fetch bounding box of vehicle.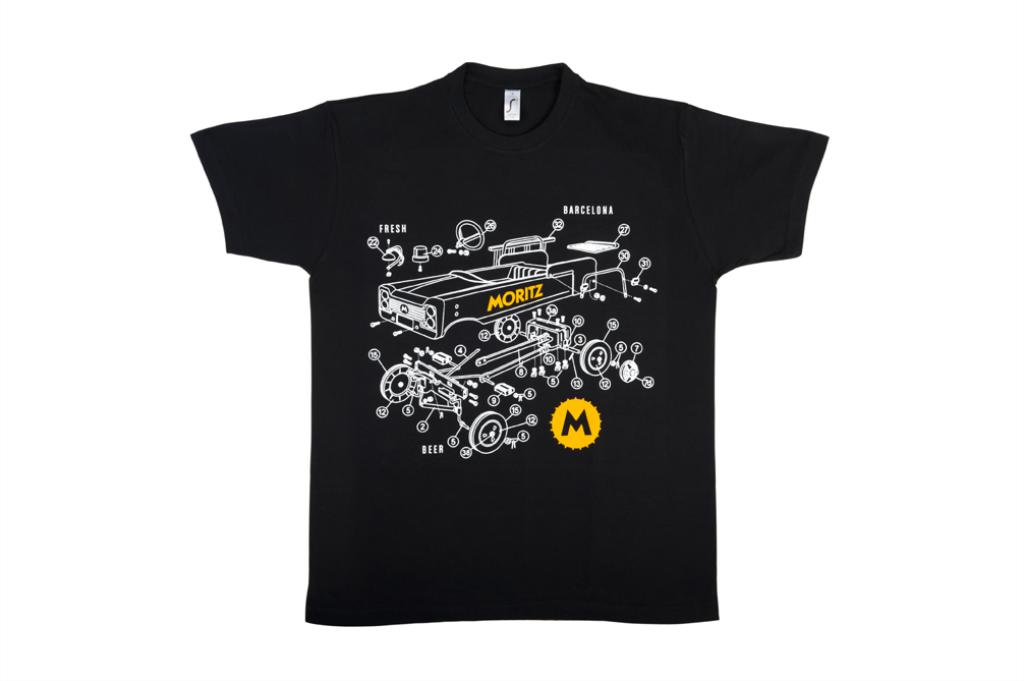
Bbox: Rect(371, 243, 626, 337).
